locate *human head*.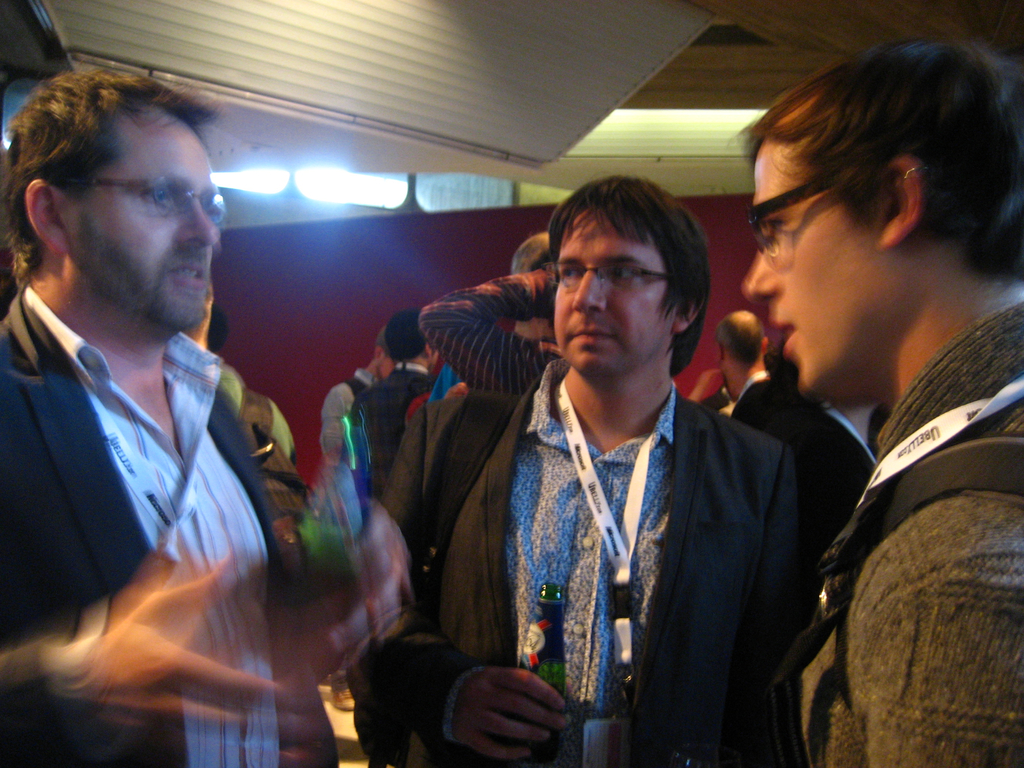
Bounding box: detection(371, 335, 395, 378).
